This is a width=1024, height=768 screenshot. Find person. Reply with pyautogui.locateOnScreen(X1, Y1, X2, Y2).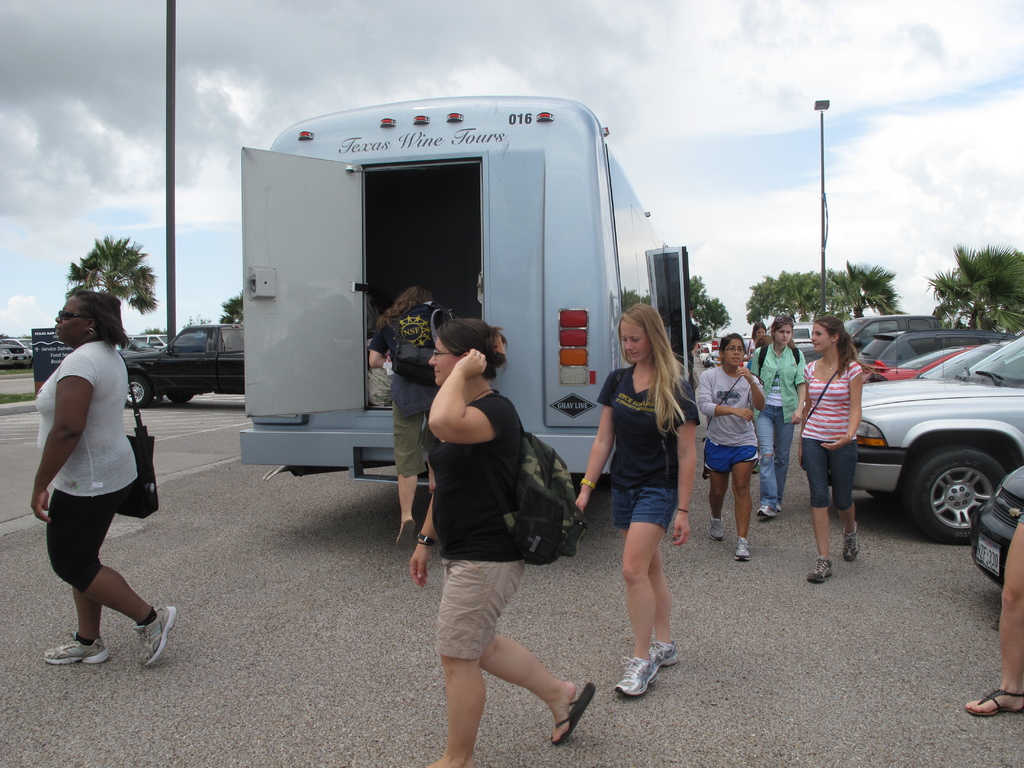
pyautogui.locateOnScreen(748, 312, 806, 508).
